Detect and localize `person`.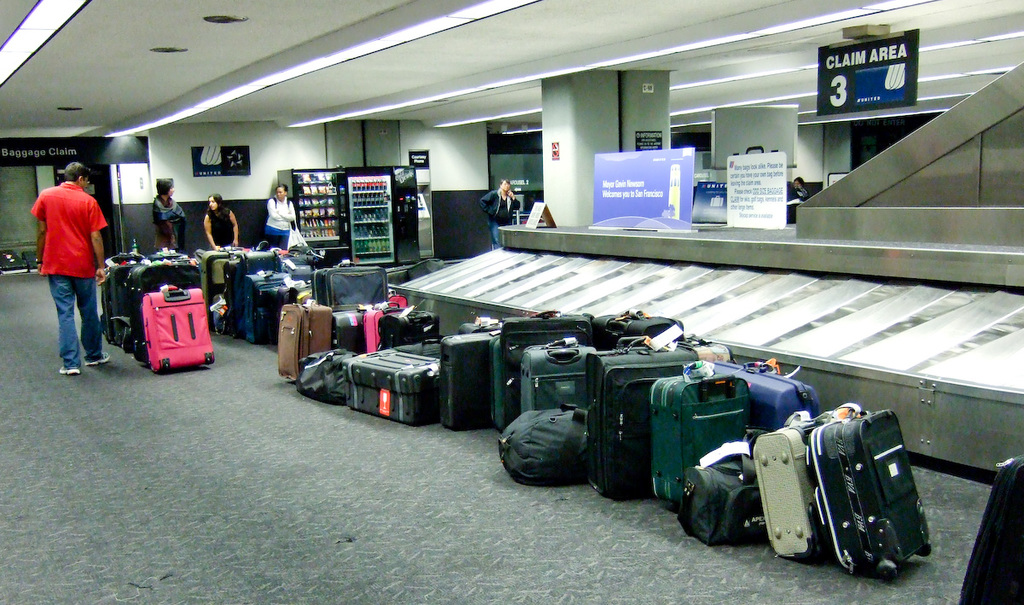
Localized at 263/183/297/249.
